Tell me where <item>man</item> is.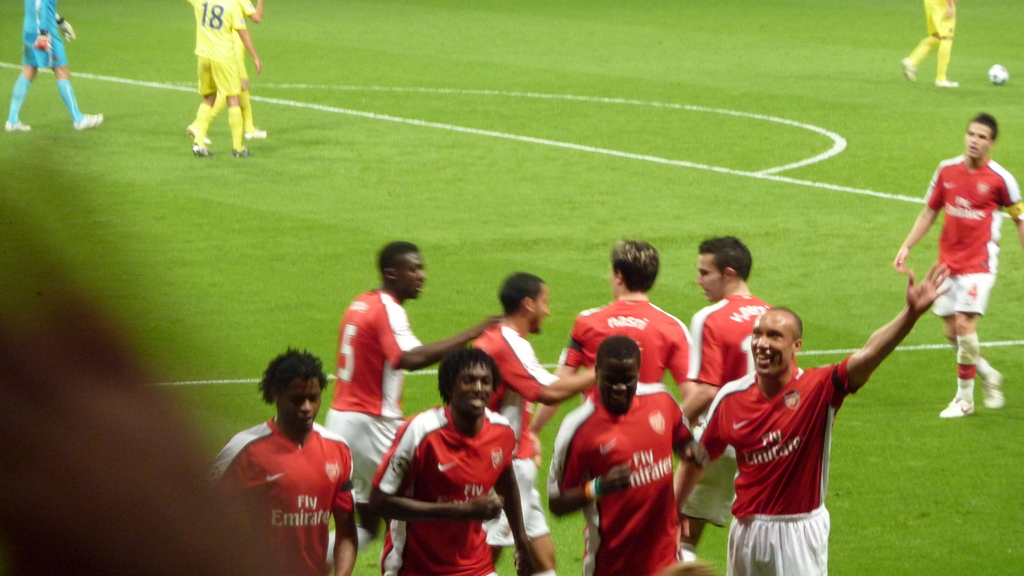
<item>man</item> is at 324 237 504 571.
